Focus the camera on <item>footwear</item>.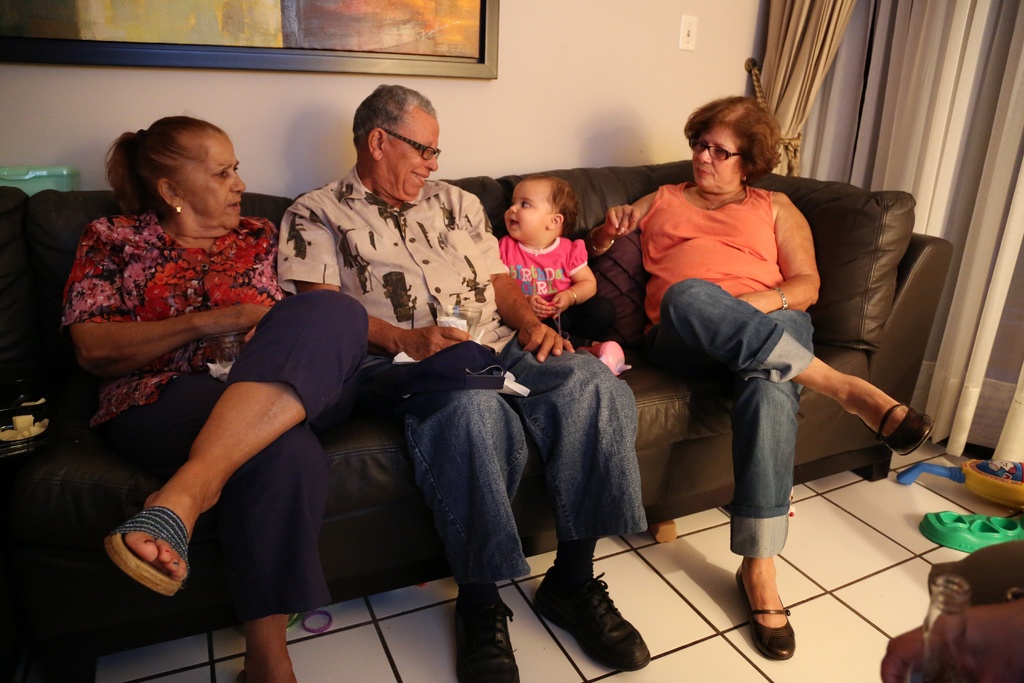
Focus region: box=[452, 596, 525, 682].
